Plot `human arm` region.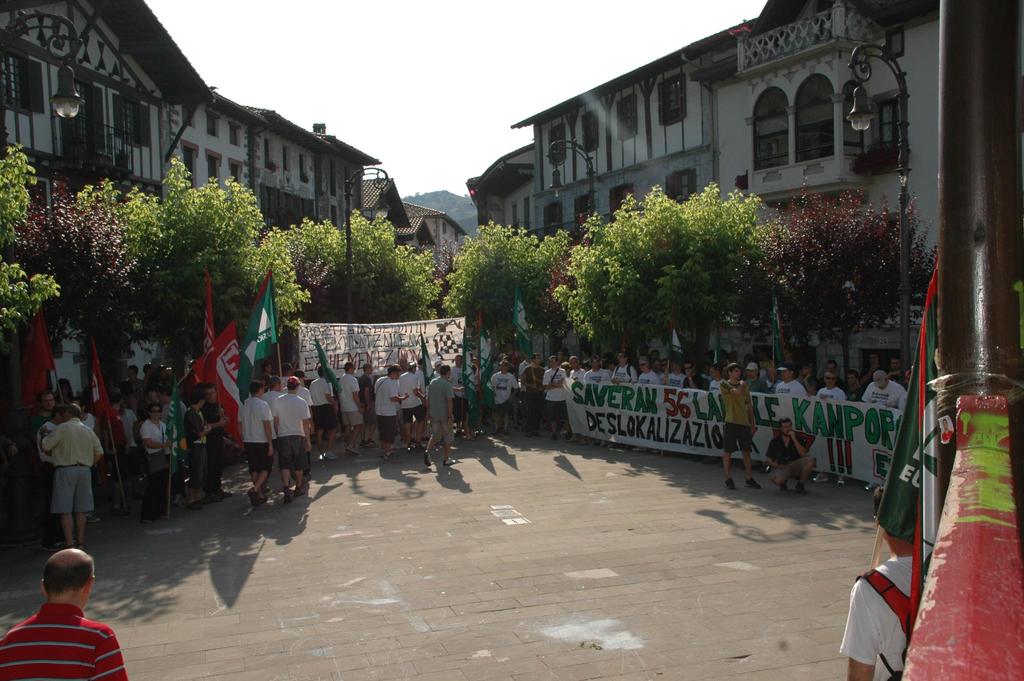
Plotted at <bbox>446, 382, 455, 424</bbox>.
